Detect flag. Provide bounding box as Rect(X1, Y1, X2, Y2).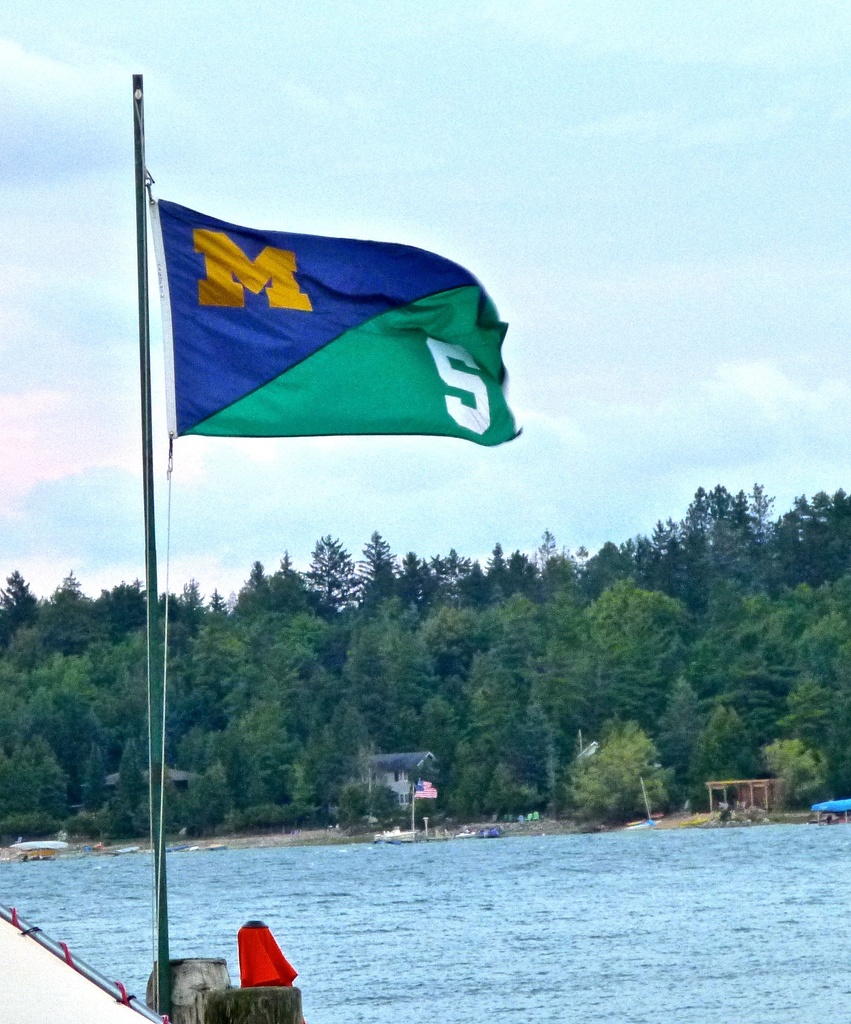
Rect(154, 197, 528, 447).
